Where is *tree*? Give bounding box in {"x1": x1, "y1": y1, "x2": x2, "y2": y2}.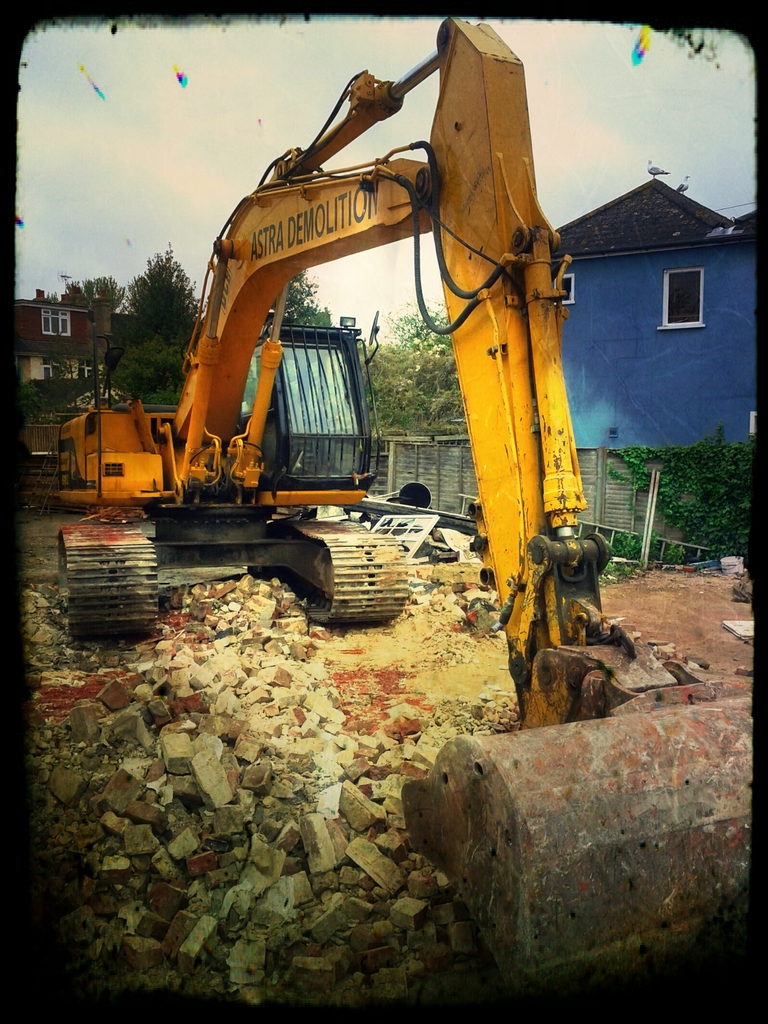
{"x1": 361, "y1": 301, "x2": 471, "y2": 444}.
